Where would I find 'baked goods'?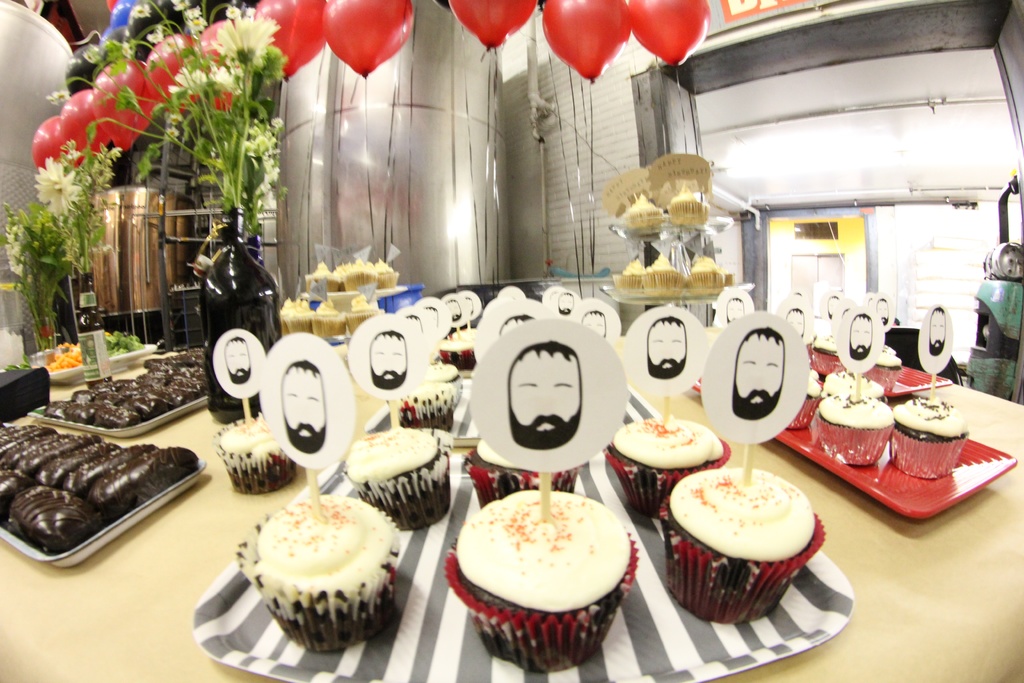
At locate(390, 378, 458, 422).
